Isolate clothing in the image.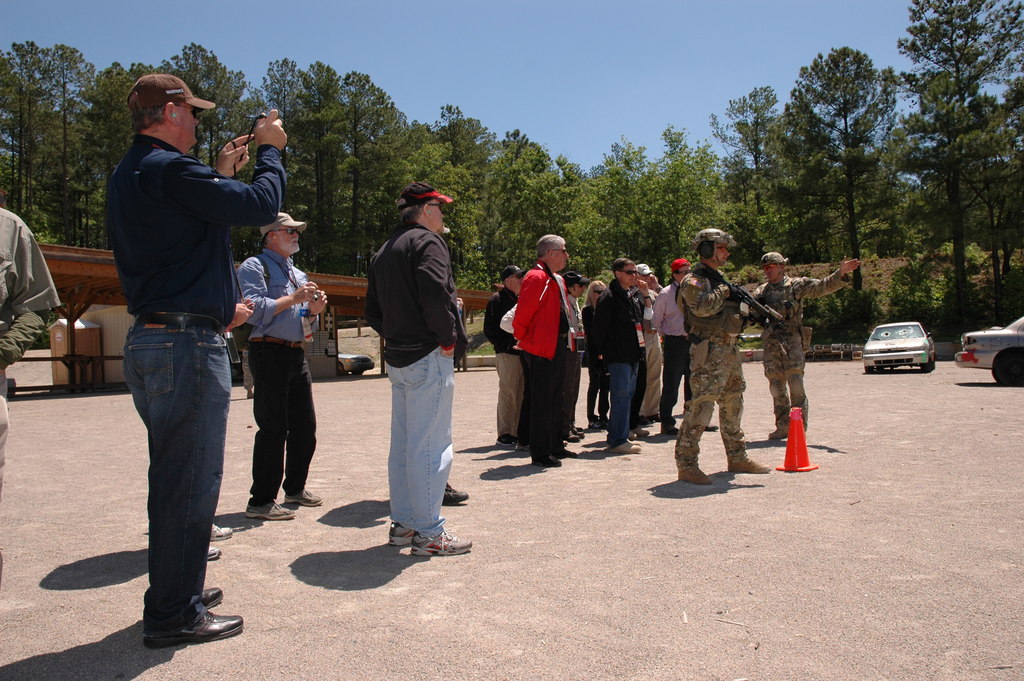
Isolated region: bbox(0, 196, 67, 580).
